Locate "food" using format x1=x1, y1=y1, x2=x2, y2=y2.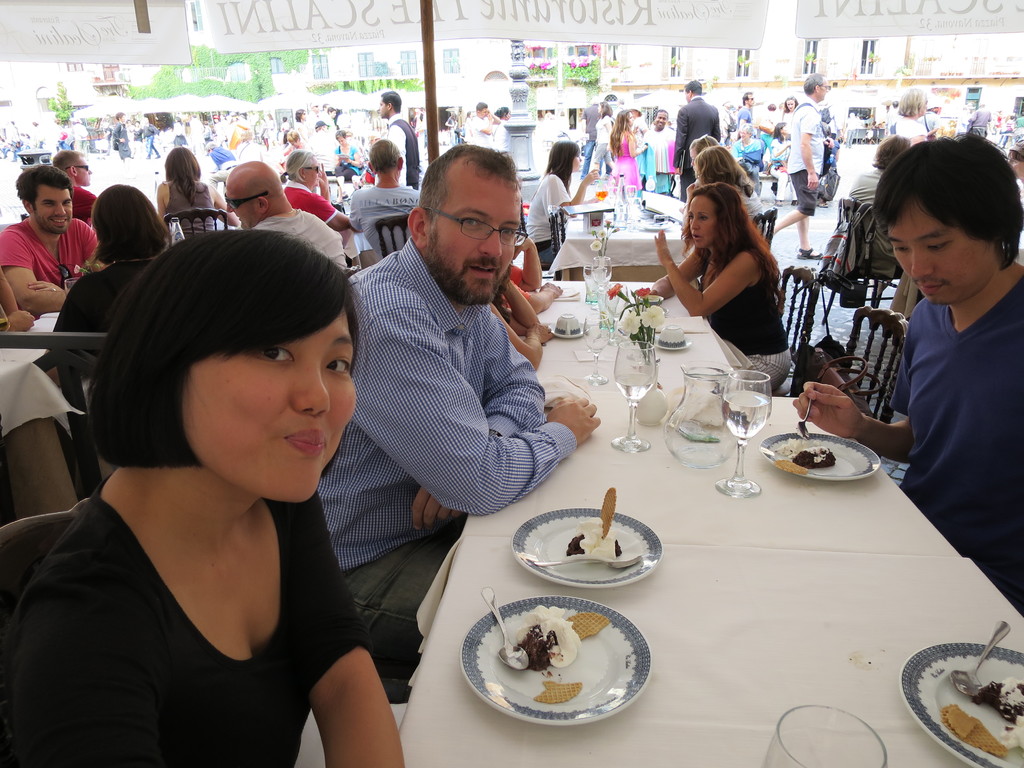
x1=937, y1=675, x2=1023, y2=765.
